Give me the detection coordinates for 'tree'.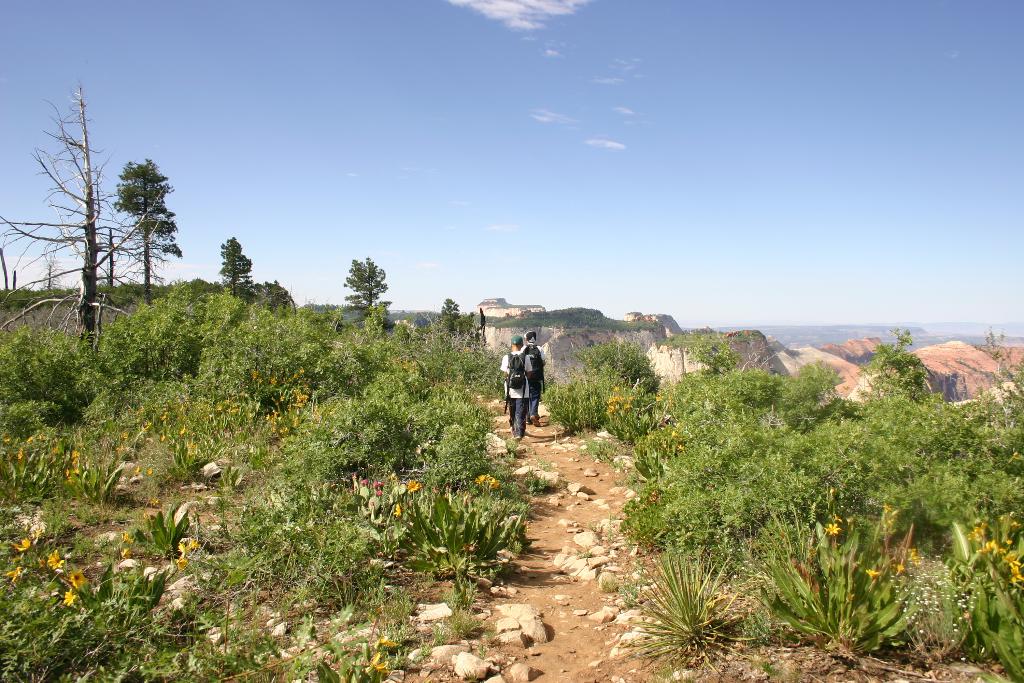
(left=219, top=236, right=257, bottom=304).
